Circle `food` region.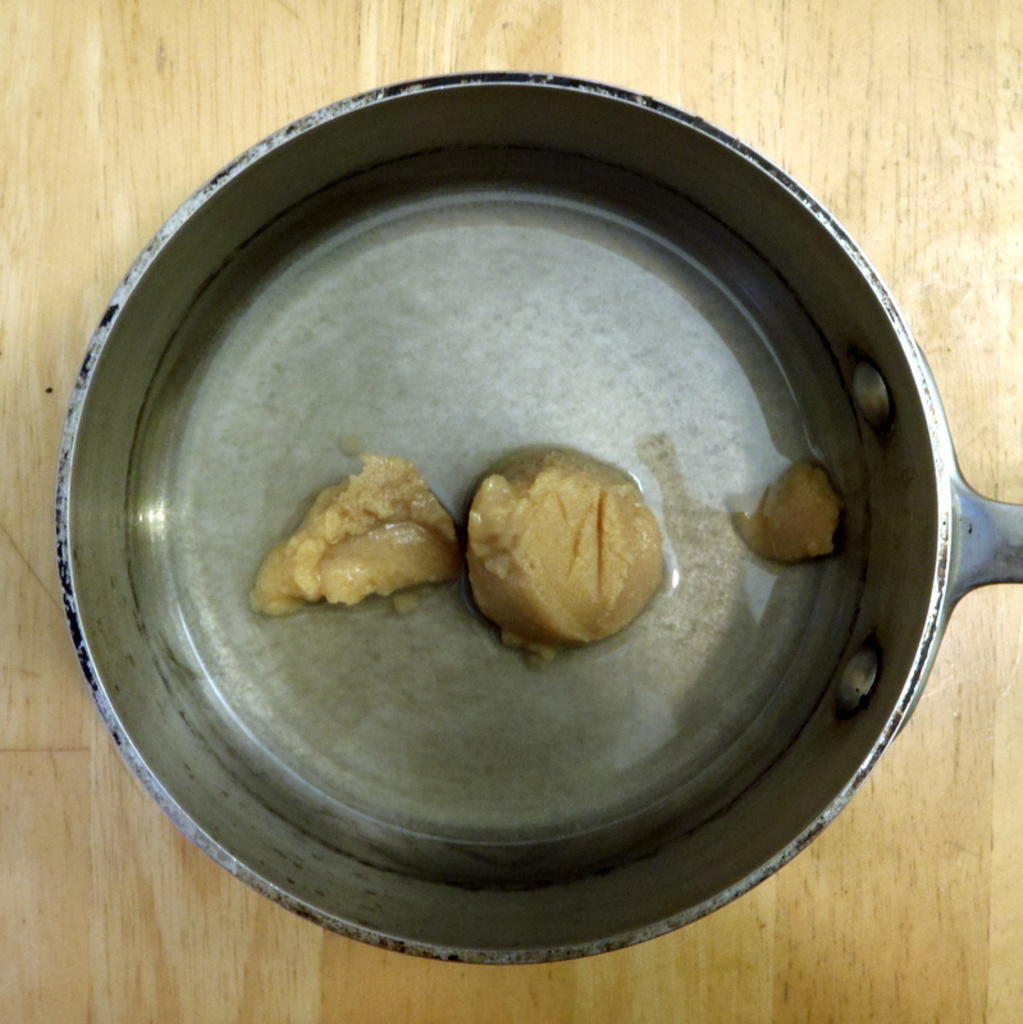
Region: [x1=246, y1=454, x2=461, y2=623].
